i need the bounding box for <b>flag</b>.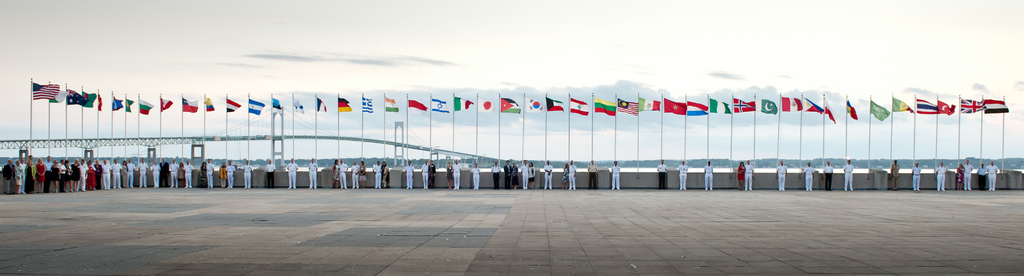
Here it is: {"left": 937, "top": 100, "right": 956, "bottom": 114}.
